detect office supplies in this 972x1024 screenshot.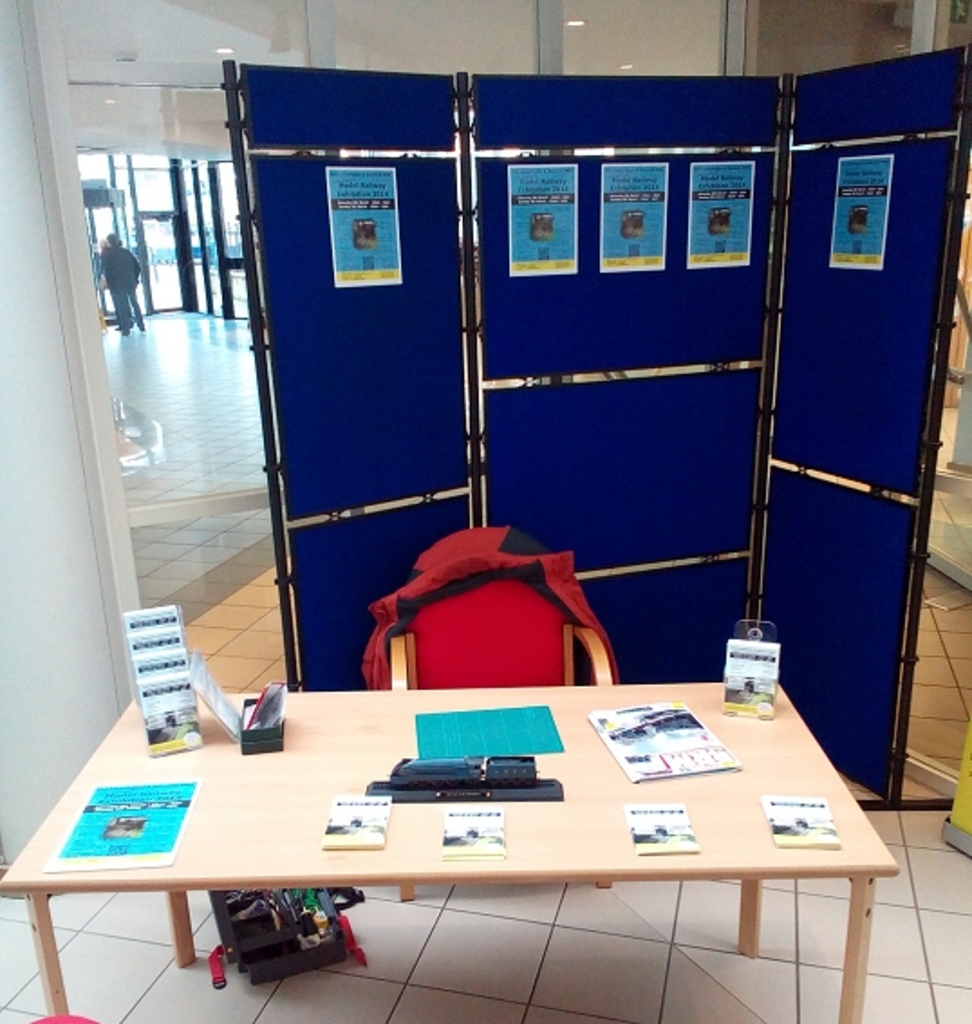
Detection: 694, 146, 759, 264.
